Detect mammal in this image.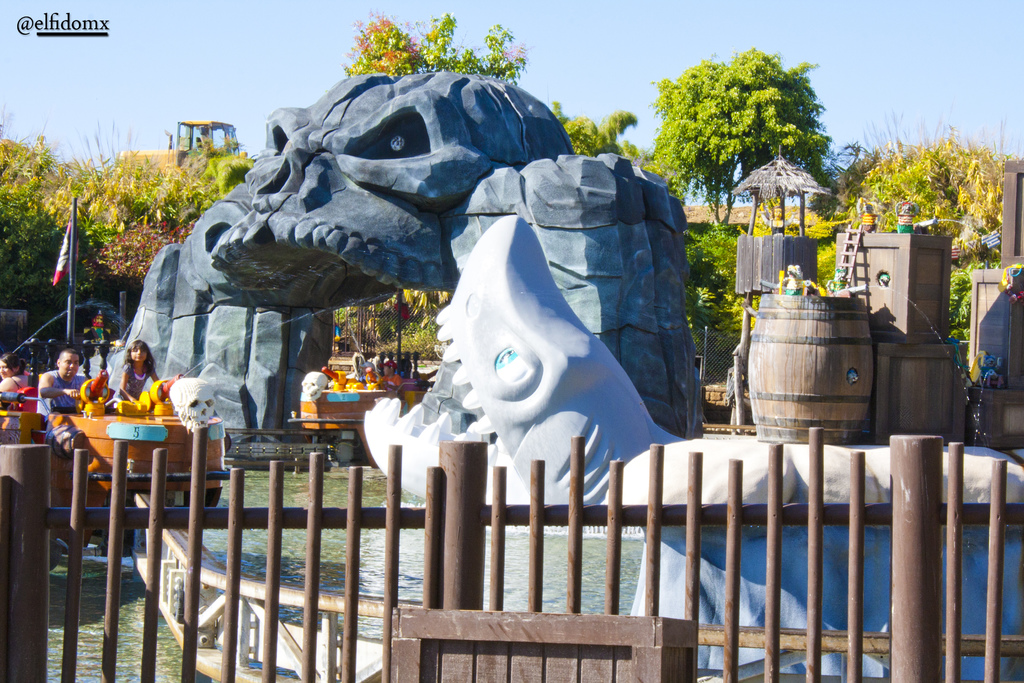
Detection: detection(117, 336, 163, 399).
